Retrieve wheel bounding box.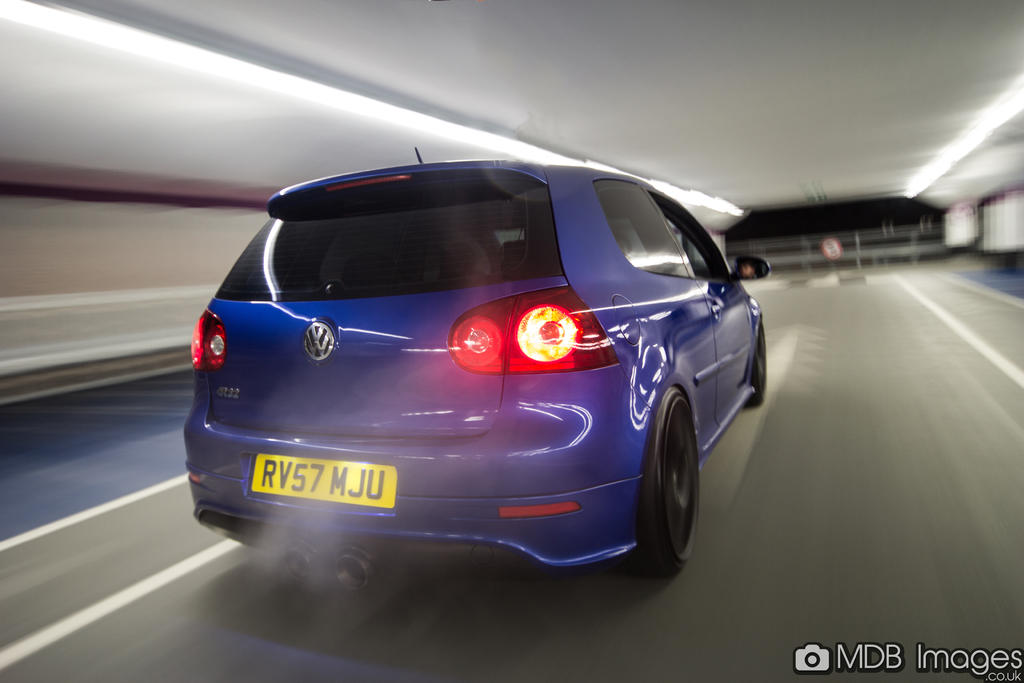
Bounding box: 616/384/703/586.
